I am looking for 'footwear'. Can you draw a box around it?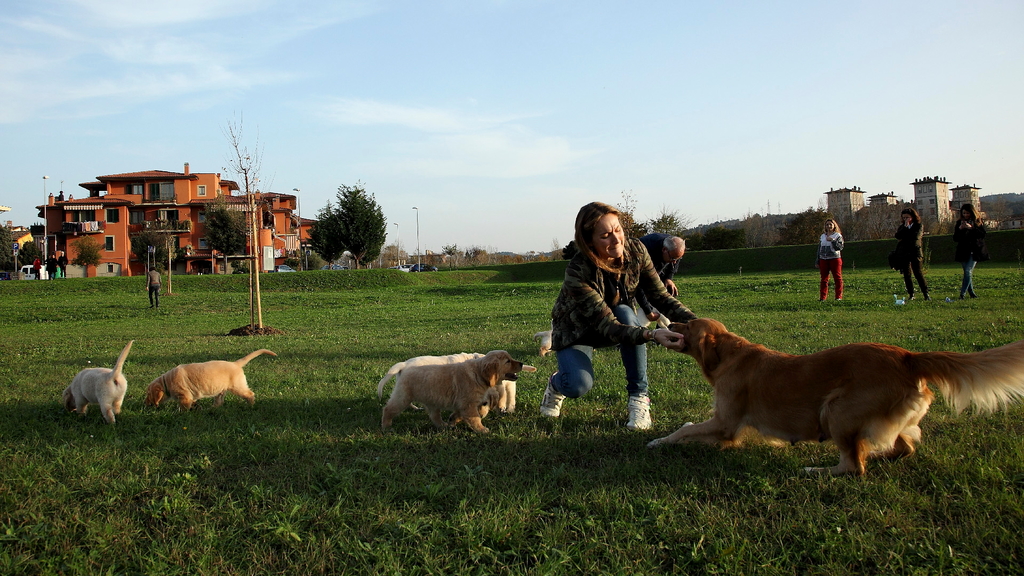
Sure, the bounding box is bbox(622, 392, 653, 429).
